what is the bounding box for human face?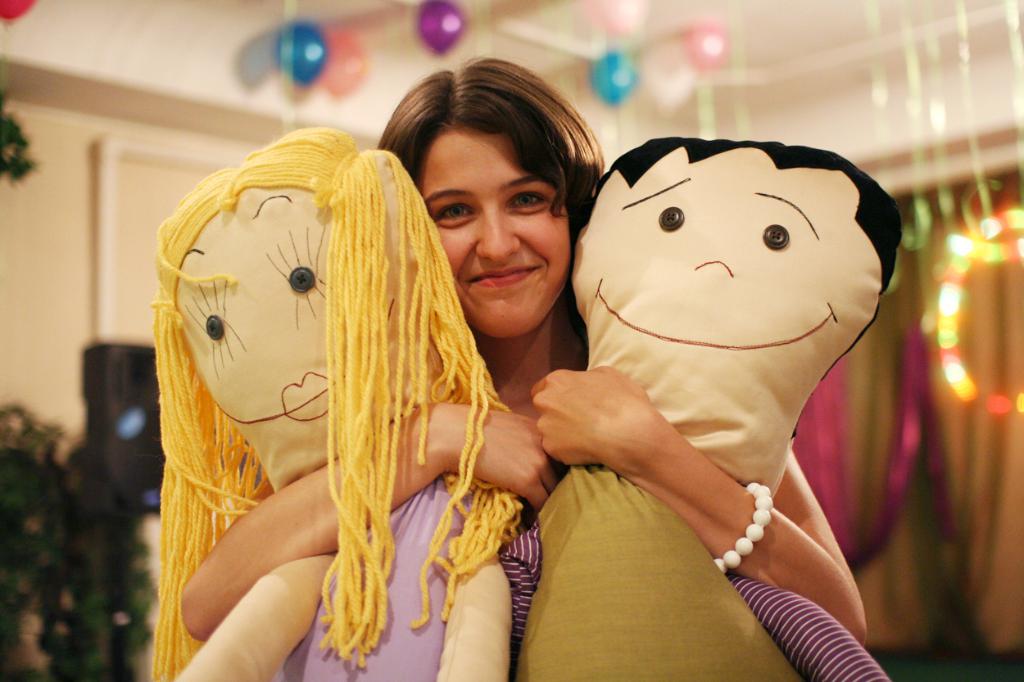
box(179, 201, 401, 454).
